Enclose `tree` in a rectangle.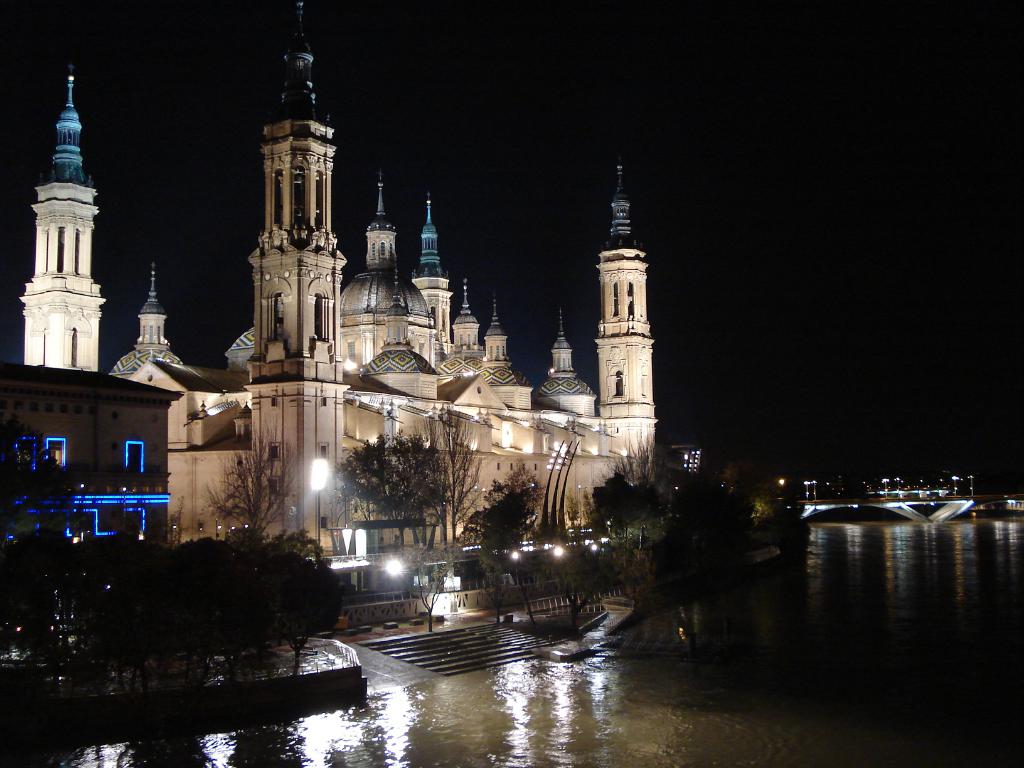
{"x1": 541, "y1": 552, "x2": 618, "y2": 635}.
